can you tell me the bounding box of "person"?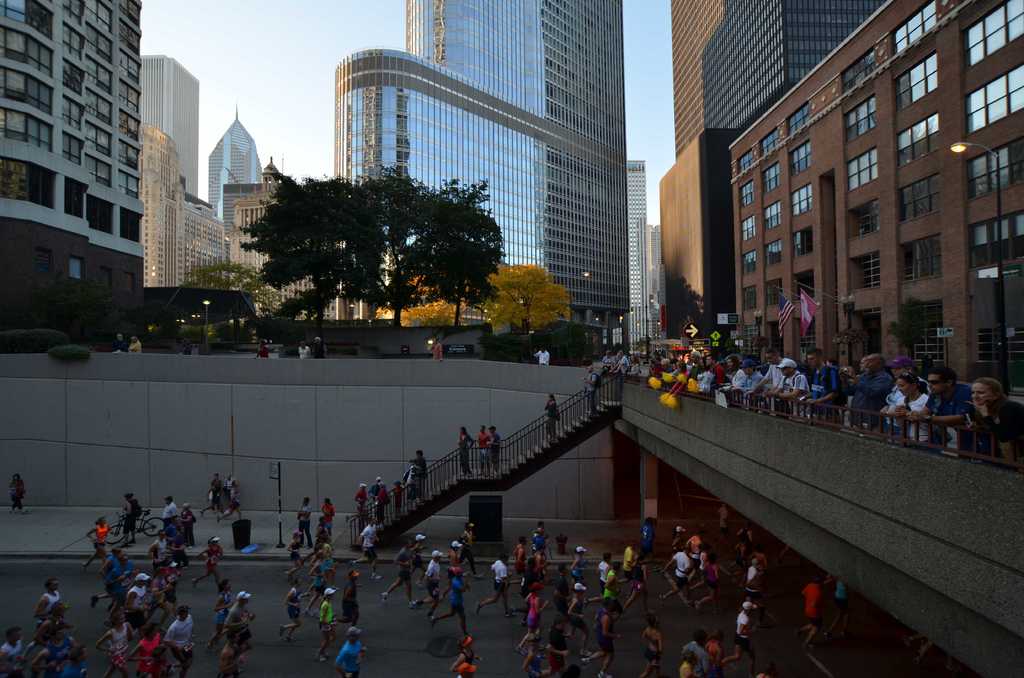
(x1=581, y1=364, x2=599, y2=416).
